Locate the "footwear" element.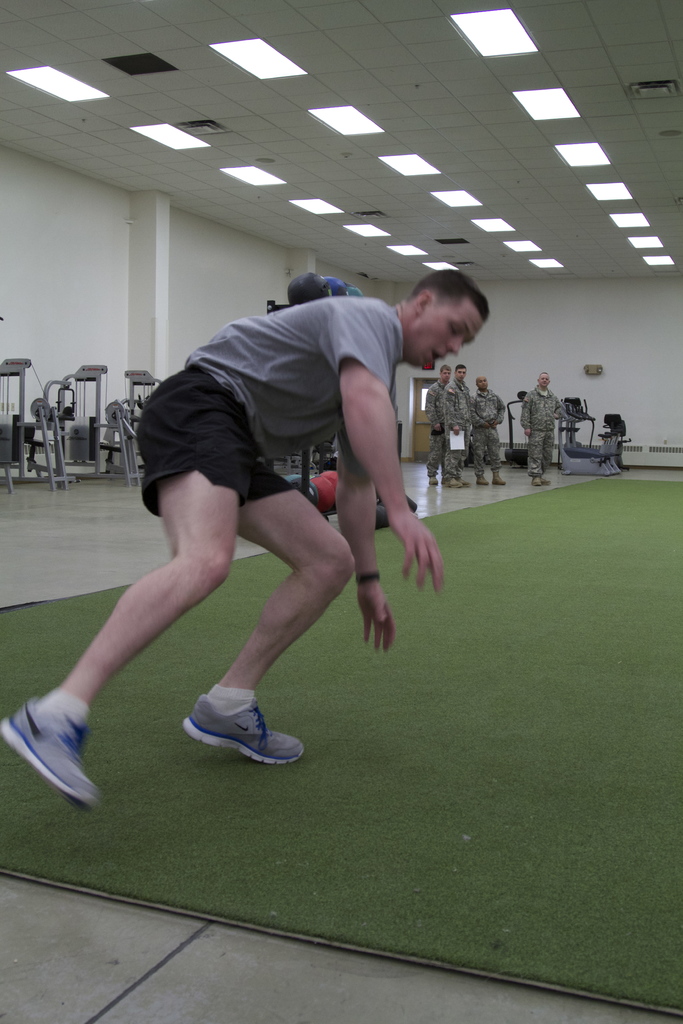
Element bbox: select_region(440, 477, 447, 493).
